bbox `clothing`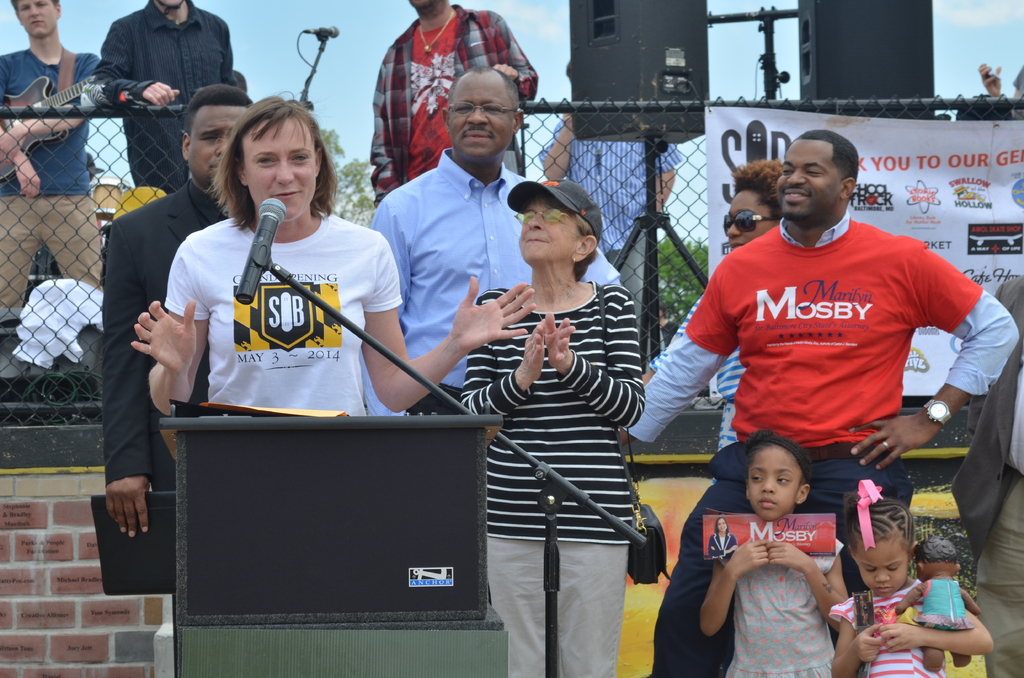
(x1=449, y1=286, x2=643, y2=677)
